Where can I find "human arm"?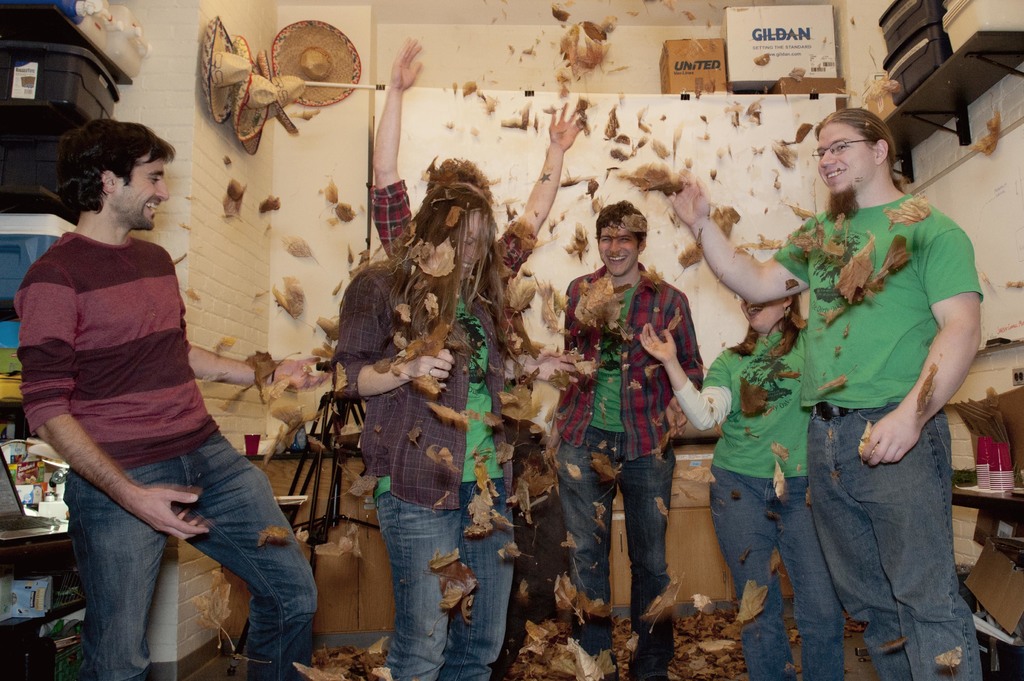
You can find it at bbox=[662, 170, 849, 317].
